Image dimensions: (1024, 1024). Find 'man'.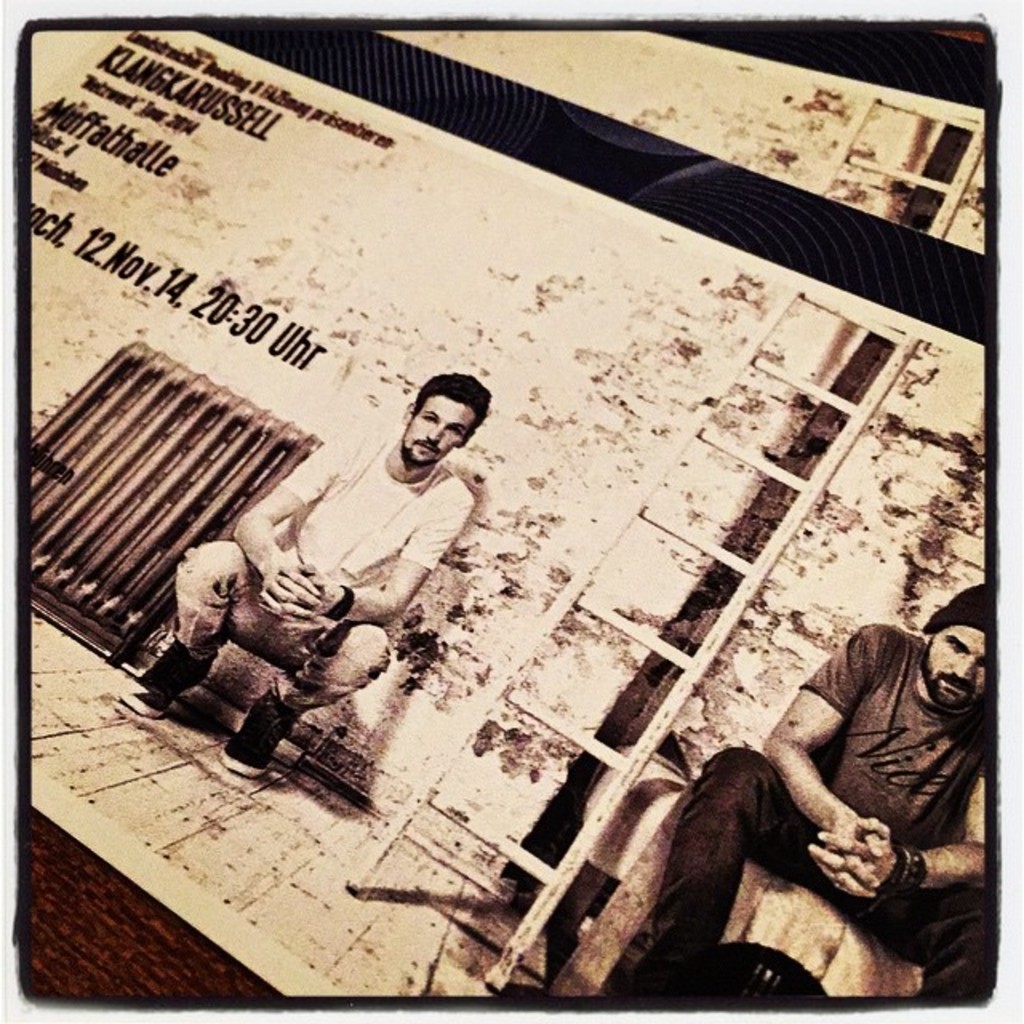
detection(550, 574, 981, 1002).
